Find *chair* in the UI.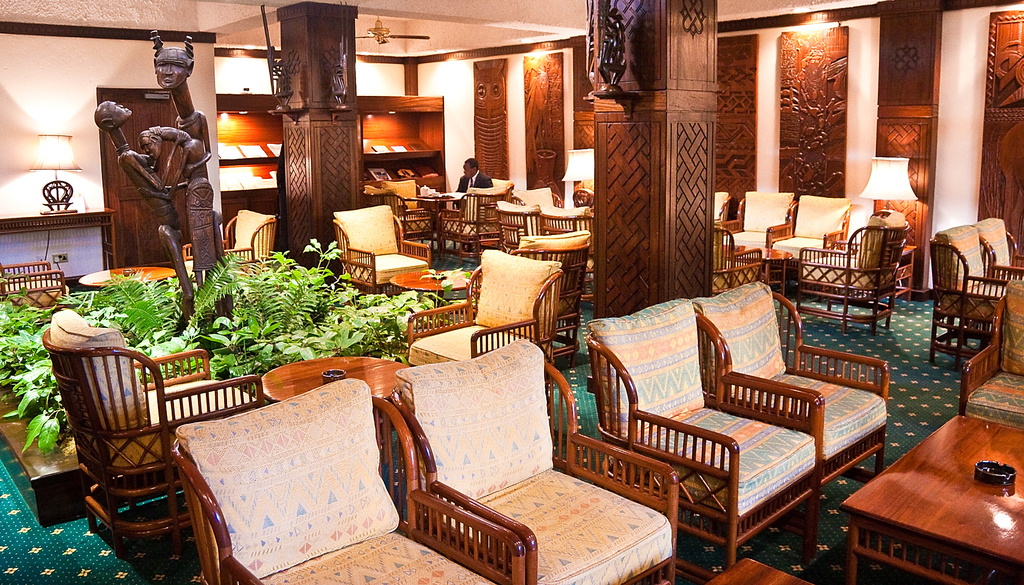
UI element at BBox(516, 241, 591, 337).
